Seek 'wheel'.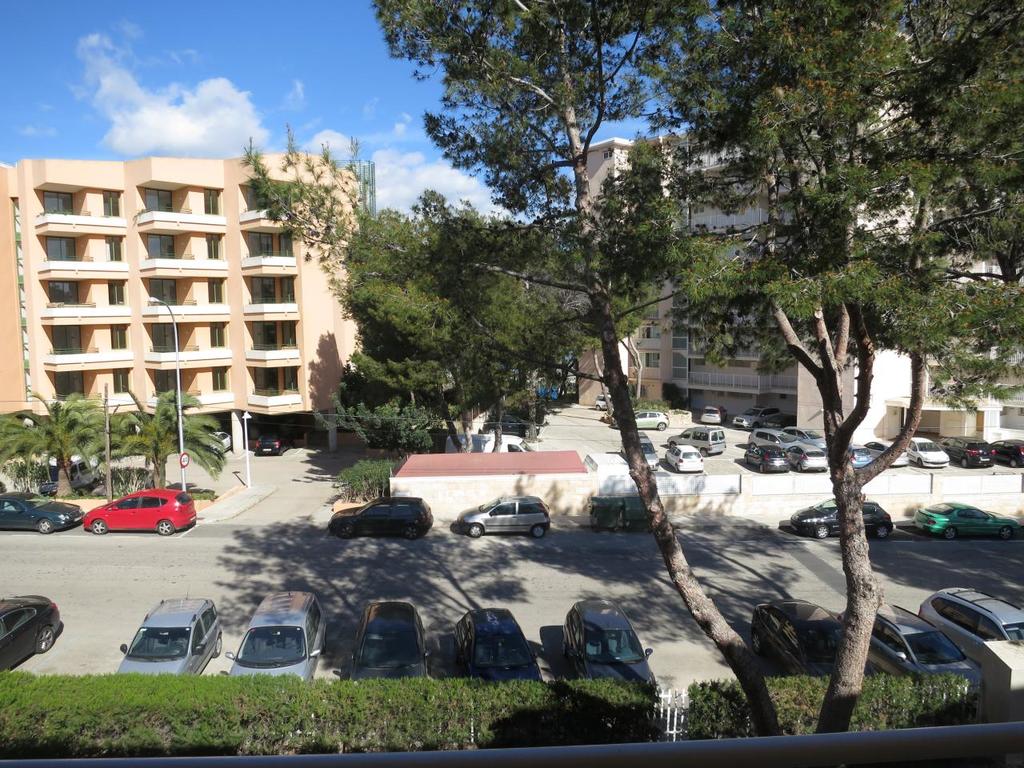
876/526/892/538.
